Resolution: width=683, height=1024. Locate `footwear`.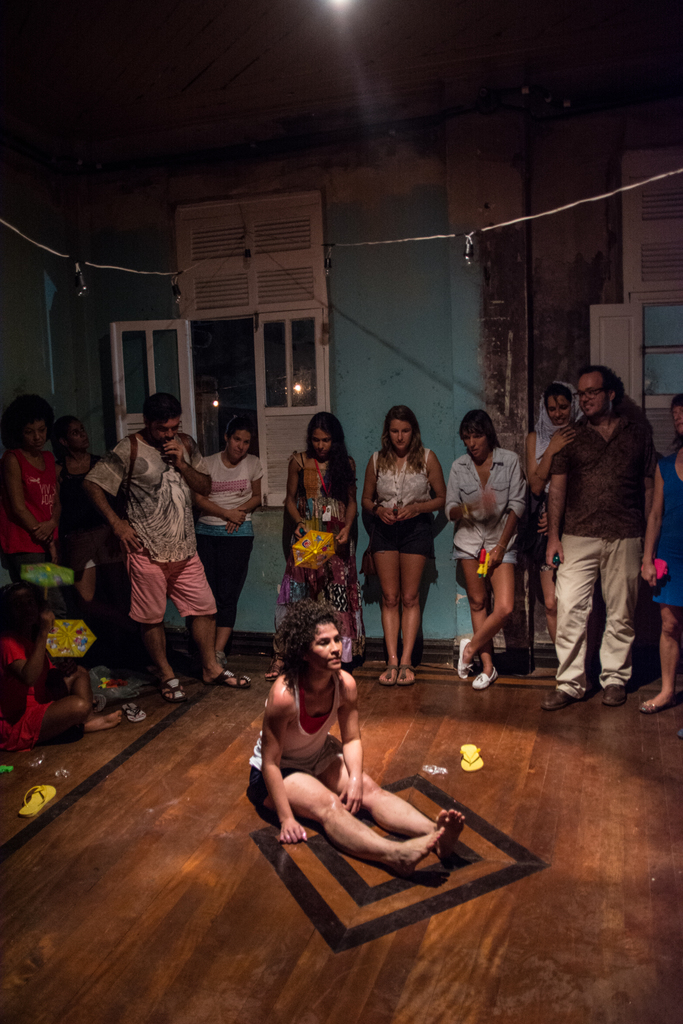
x1=379 y1=664 x2=397 y2=685.
